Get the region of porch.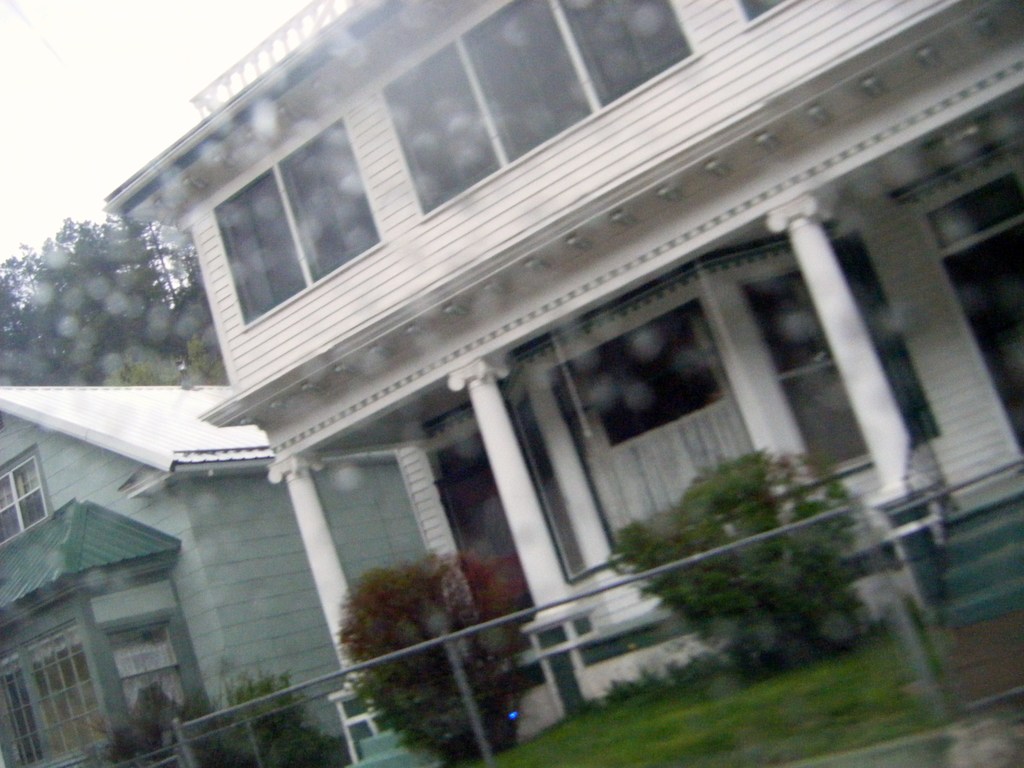
crop(605, 454, 1023, 627).
